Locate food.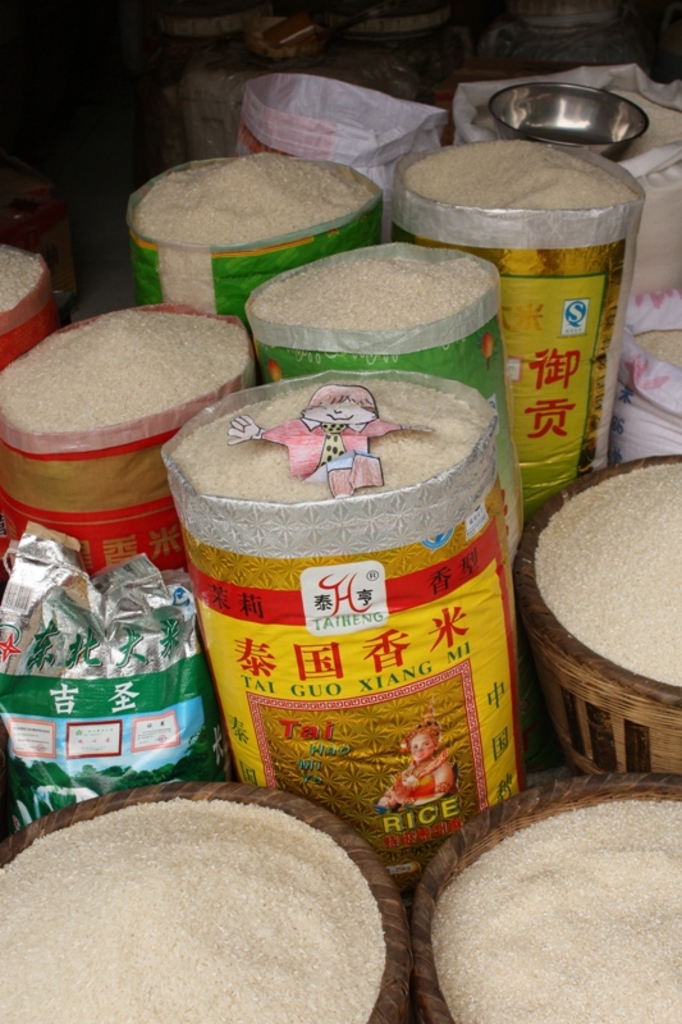
Bounding box: [0, 795, 386, 1023].
